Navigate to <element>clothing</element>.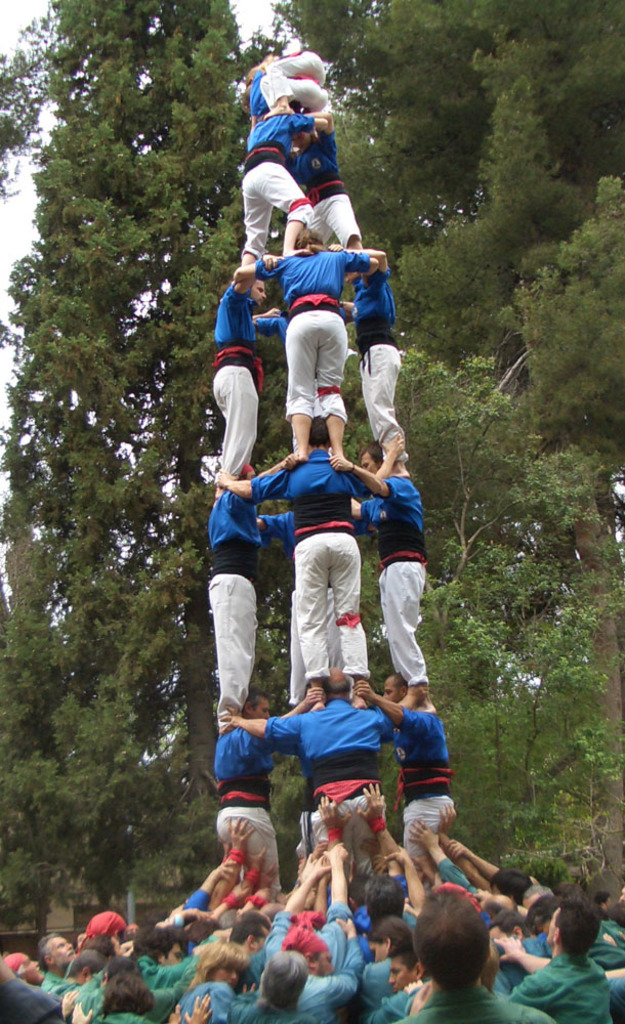
Navigation target: locate(209, 278, 260, 482).
